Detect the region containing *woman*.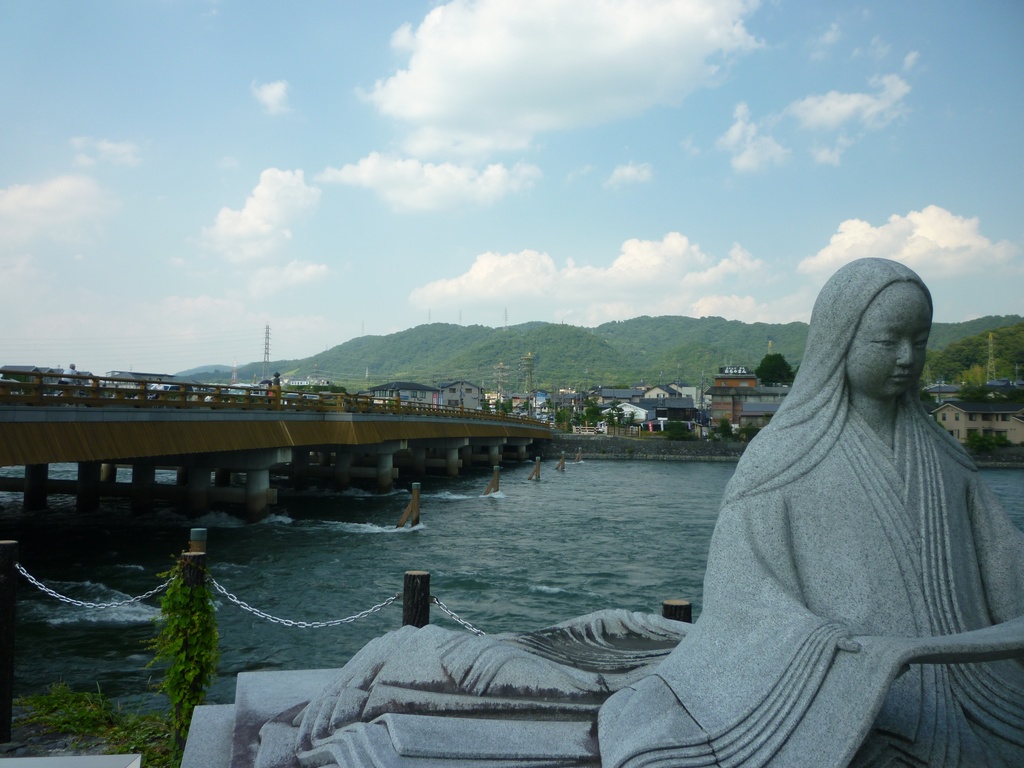
[x1=542, y1=244, x2=982, y2=754].
